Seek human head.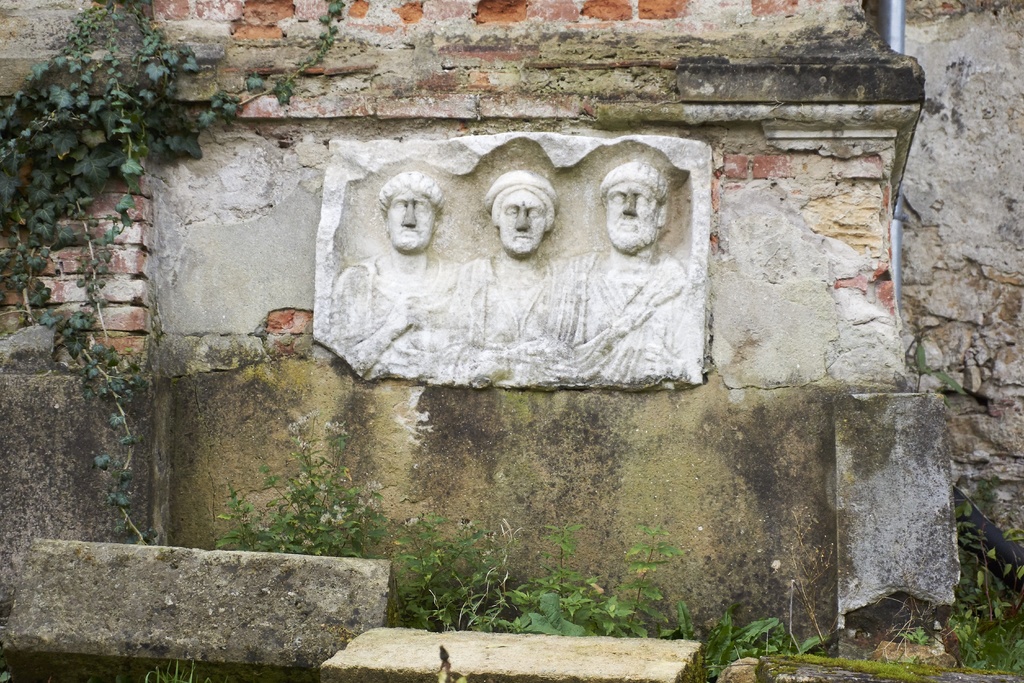
BBox(591, 147, 678, 252).
